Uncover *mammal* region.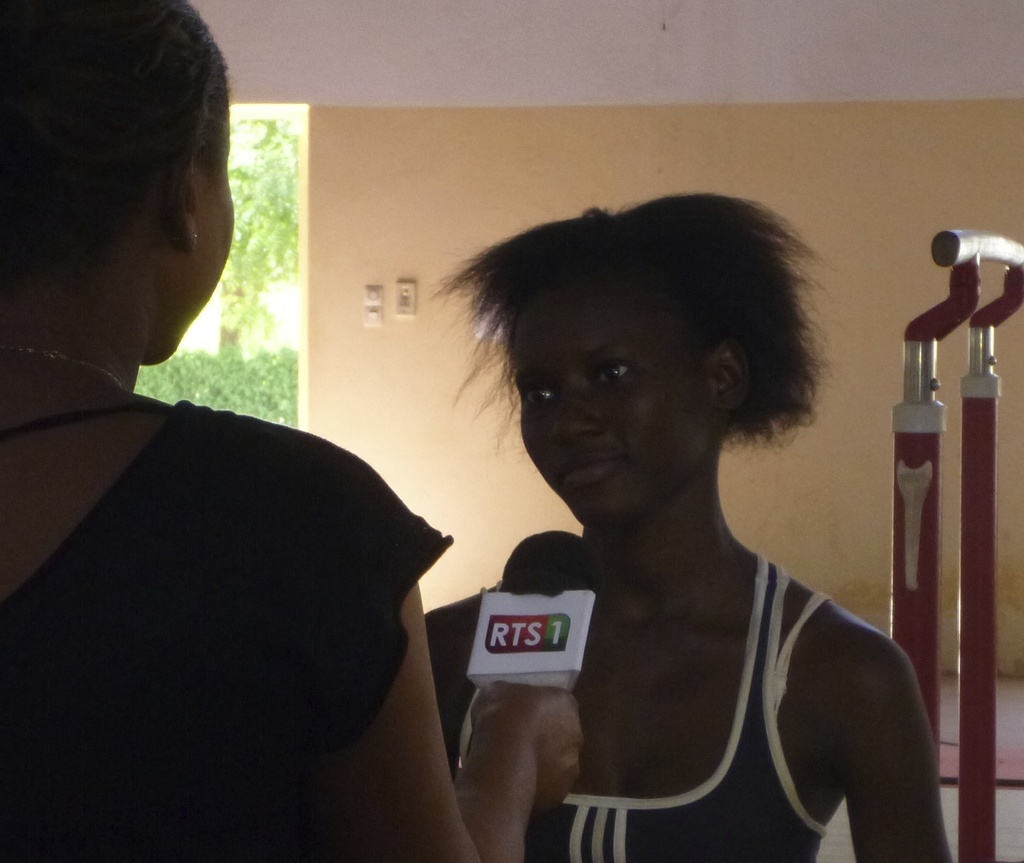
Uncovered: 0,0,582,862.
